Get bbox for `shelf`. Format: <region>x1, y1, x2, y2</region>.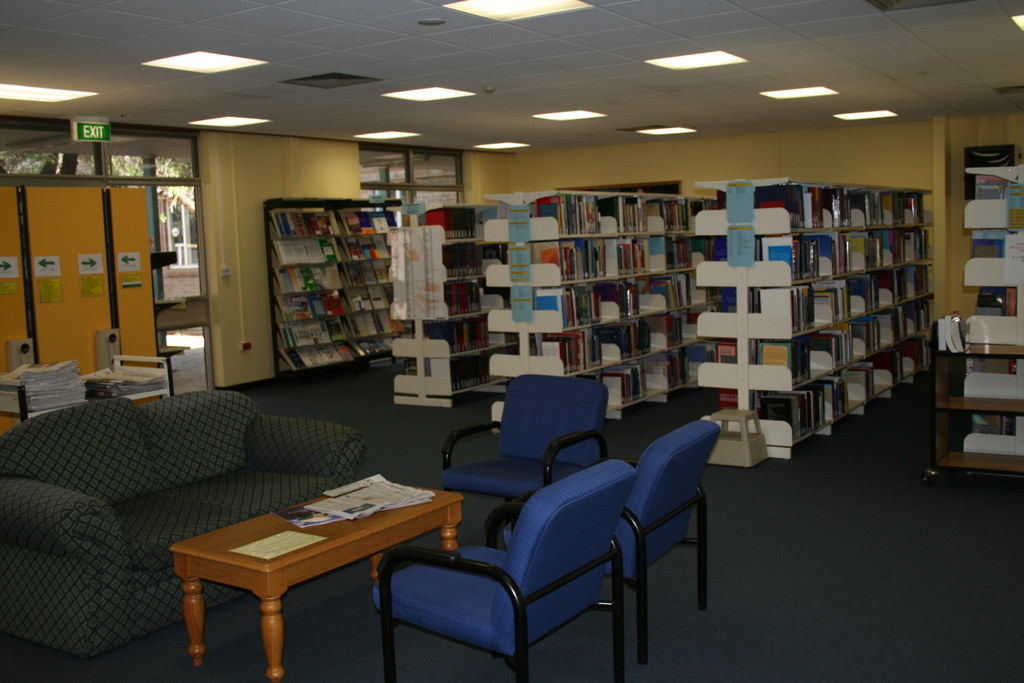
<region>873, 354, 890, 394</region>.
